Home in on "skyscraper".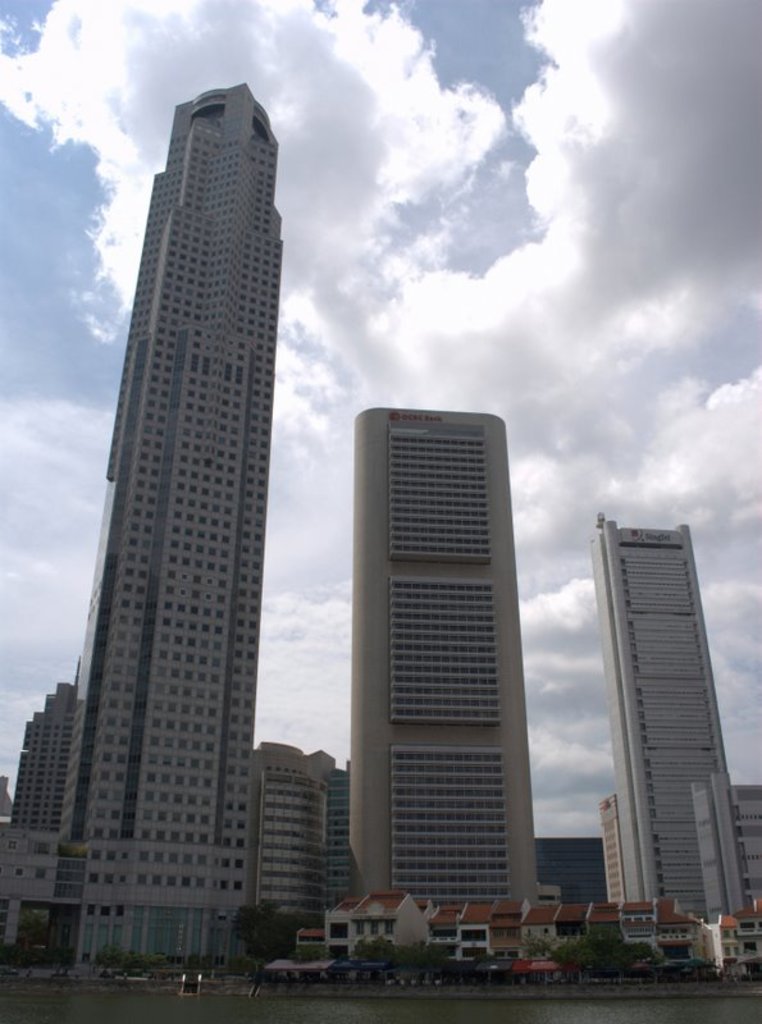
Homed in at select_region(323, 389, 579, 932).
